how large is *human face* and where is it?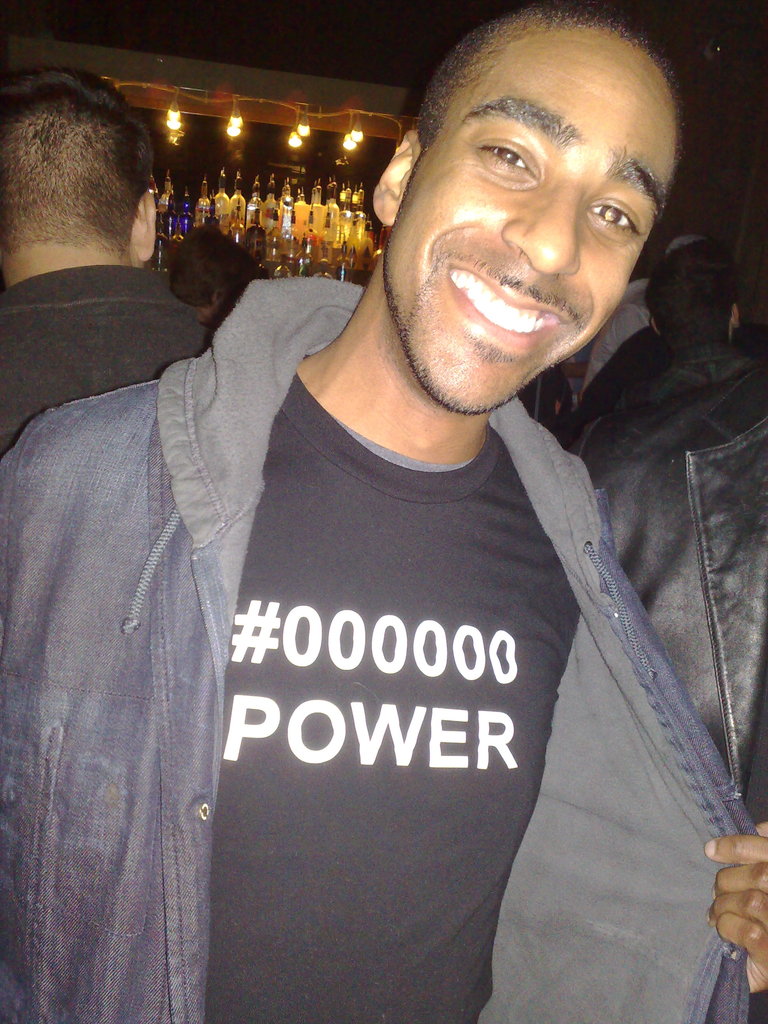
Bounding box: 387,56,682,417.
